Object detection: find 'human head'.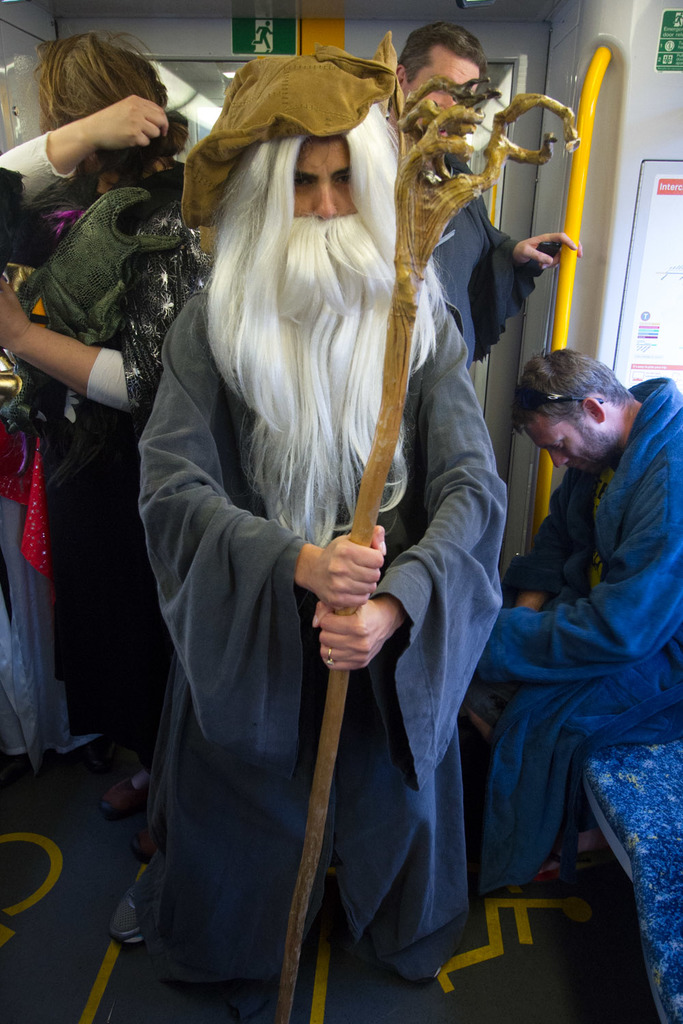
<region>383, 19, 492, 162</region>.
